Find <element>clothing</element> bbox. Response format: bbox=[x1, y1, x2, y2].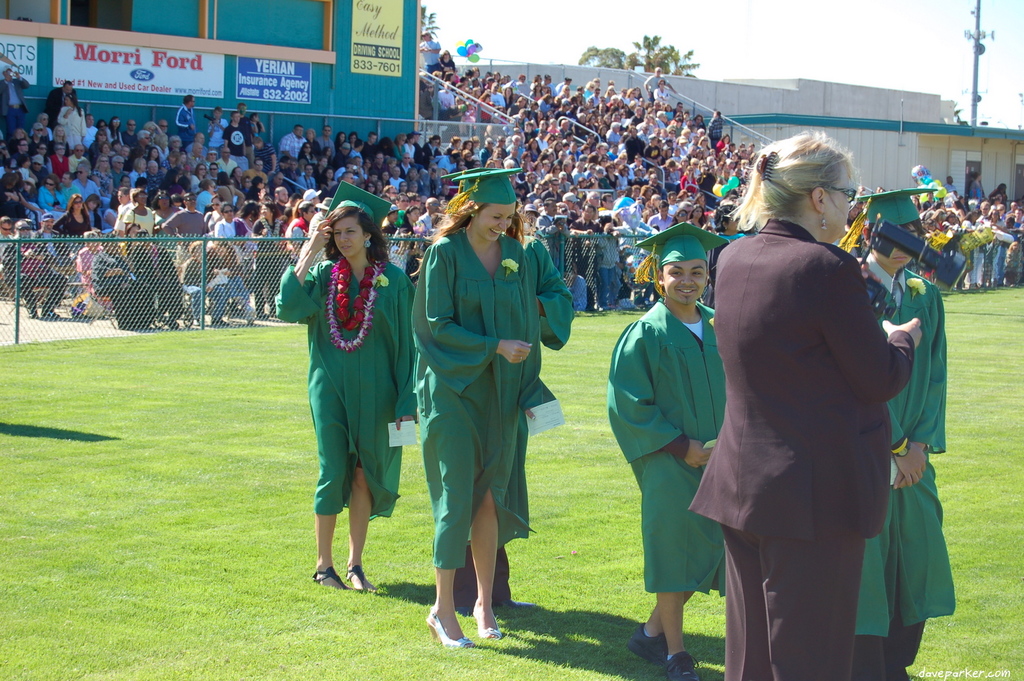
bbox=[683, 199, 923, 680].
